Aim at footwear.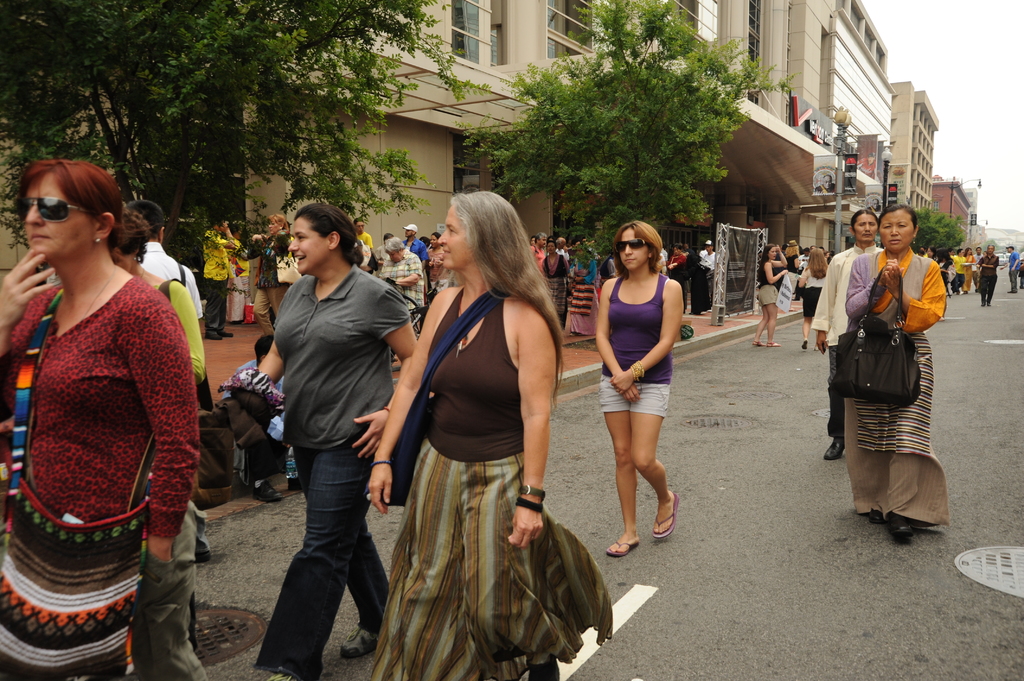
Aimed at x1=890 y1=513 x2=916 y2=541.
